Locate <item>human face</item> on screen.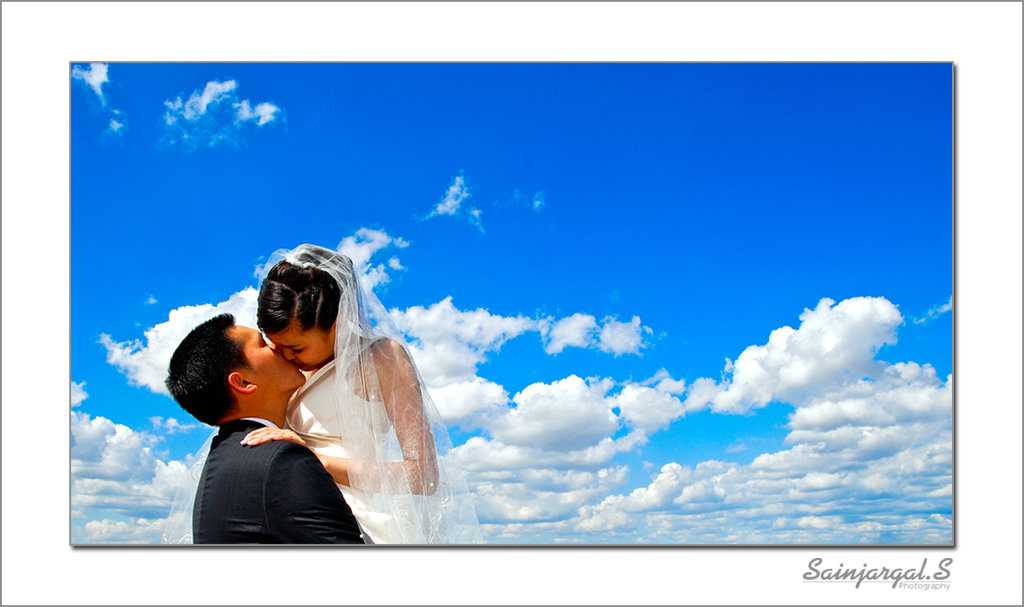
On screen at [left=235, top=324, right=307, bottom=394].
